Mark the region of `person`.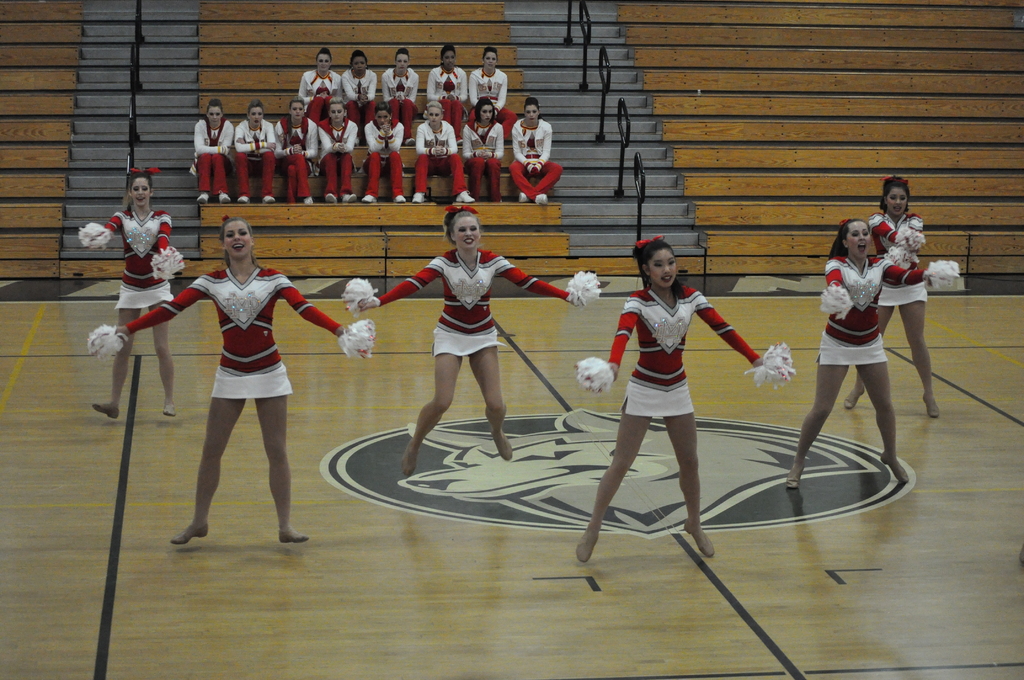
Region: bbox=[468, 46, 516, 131].
